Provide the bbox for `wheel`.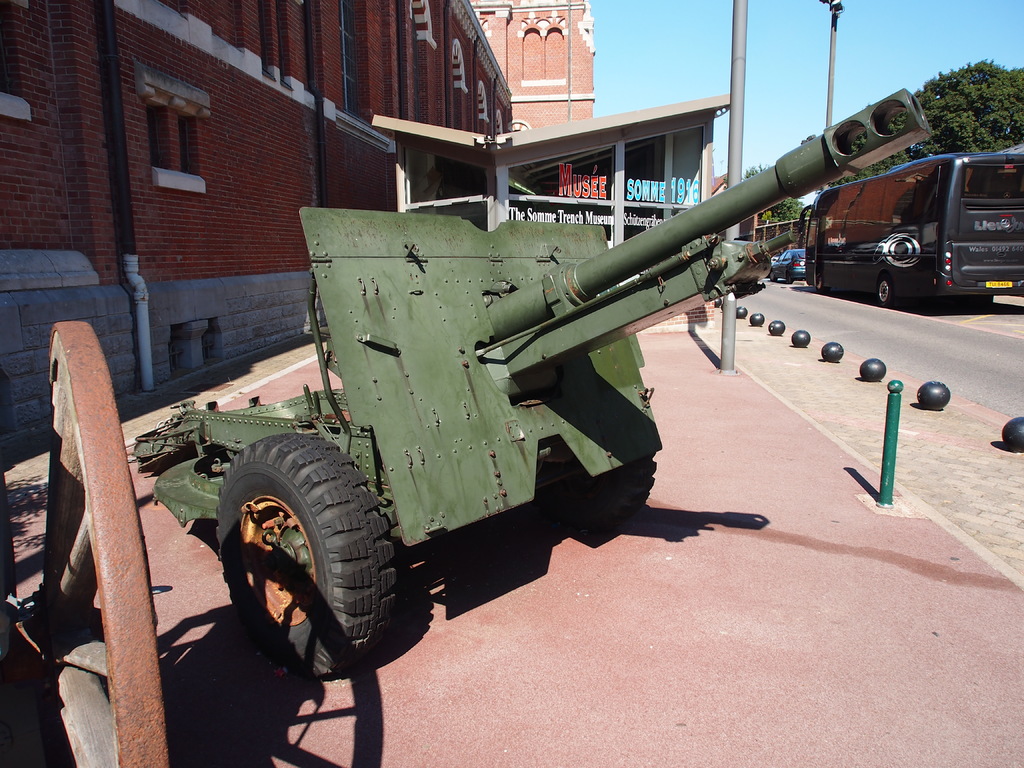
769:271:778:281.
